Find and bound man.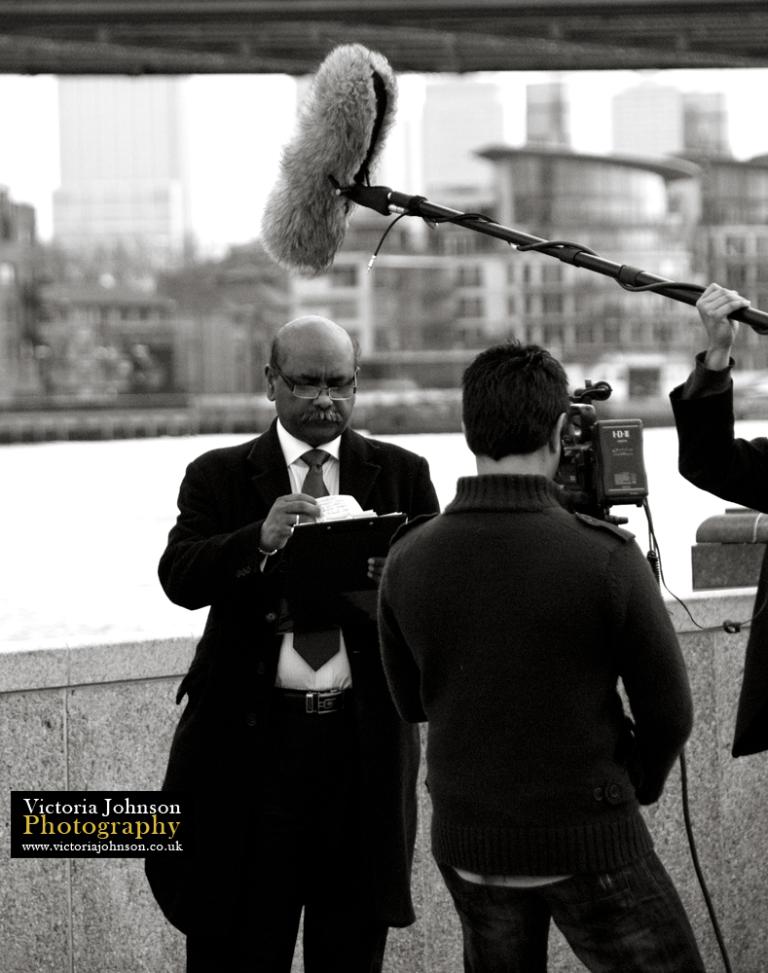
Bound: pyautogui.locateOnScreen(159, 310, 438, 972).
